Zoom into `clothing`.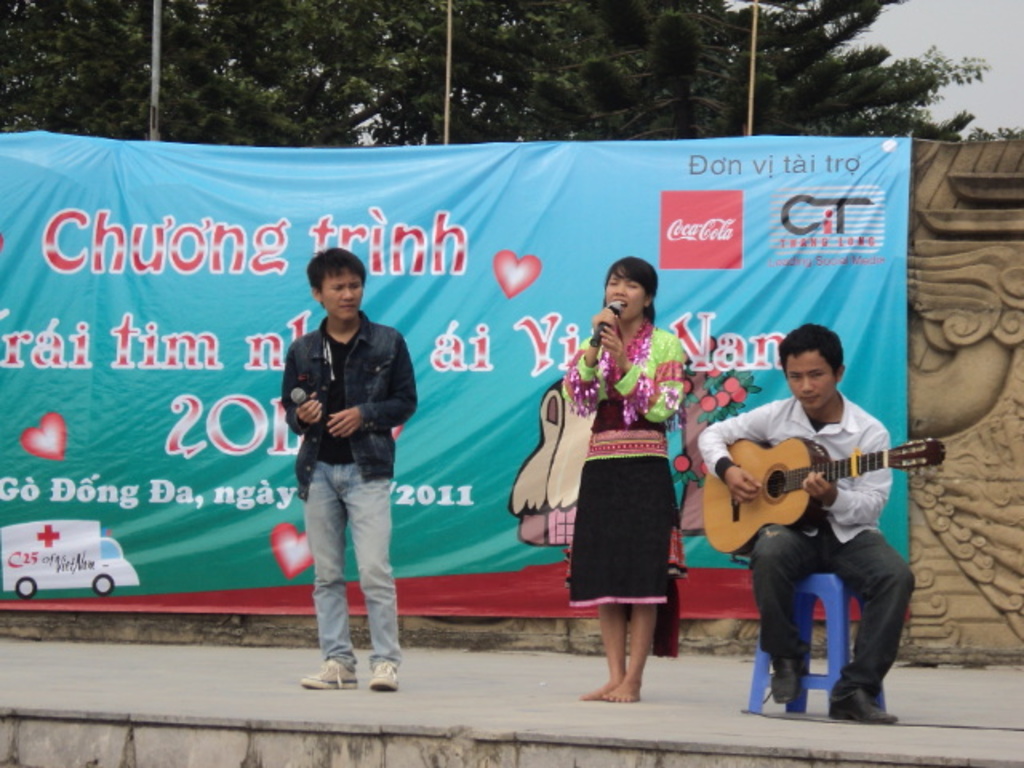
Zoom target: 562 318 696 659.
